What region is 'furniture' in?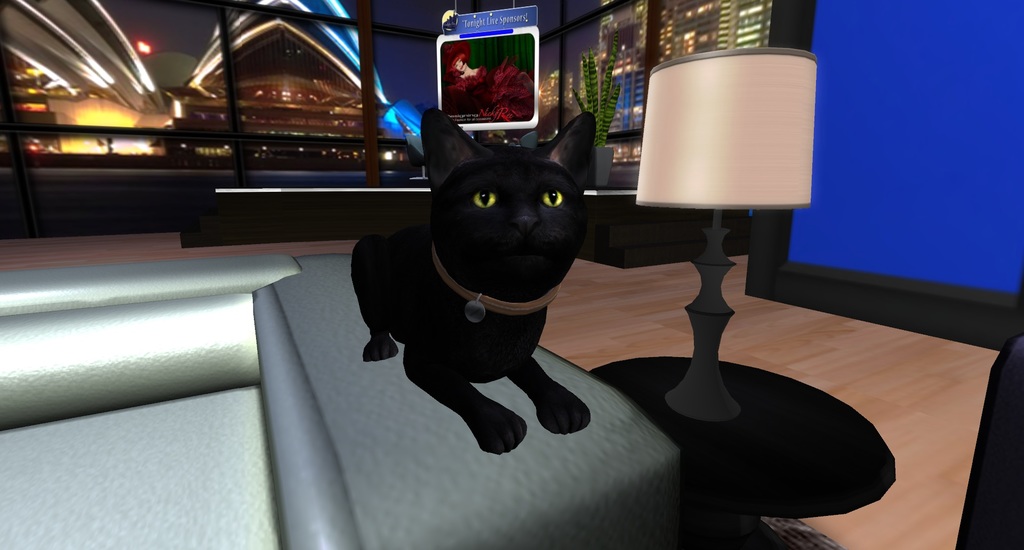
0:245:685:549.
